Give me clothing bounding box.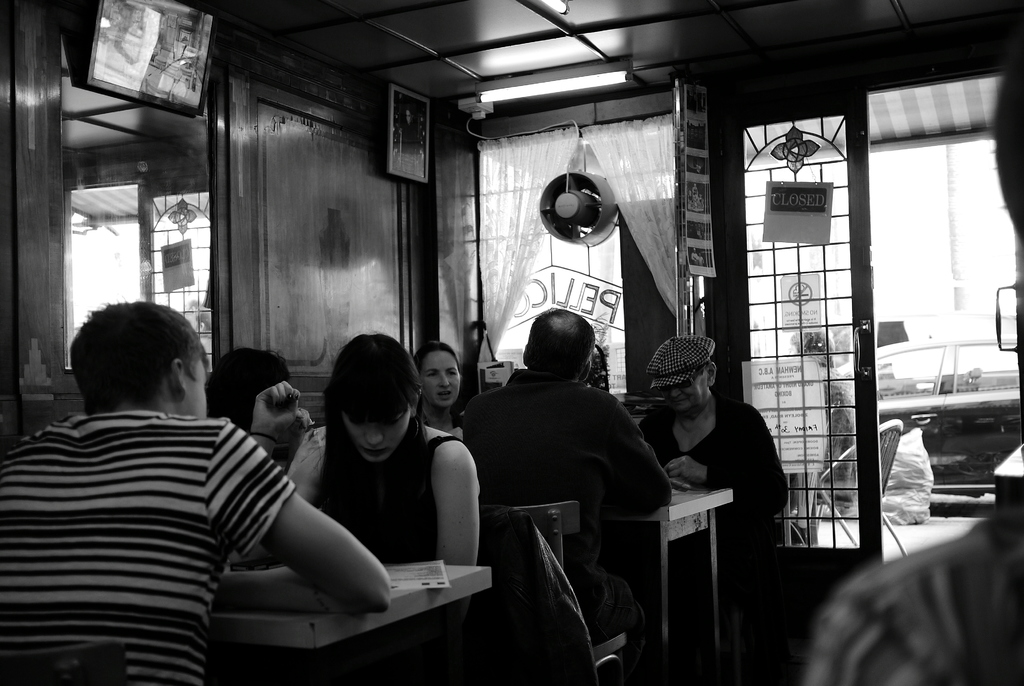
box(806, 511, 1023, 685).
